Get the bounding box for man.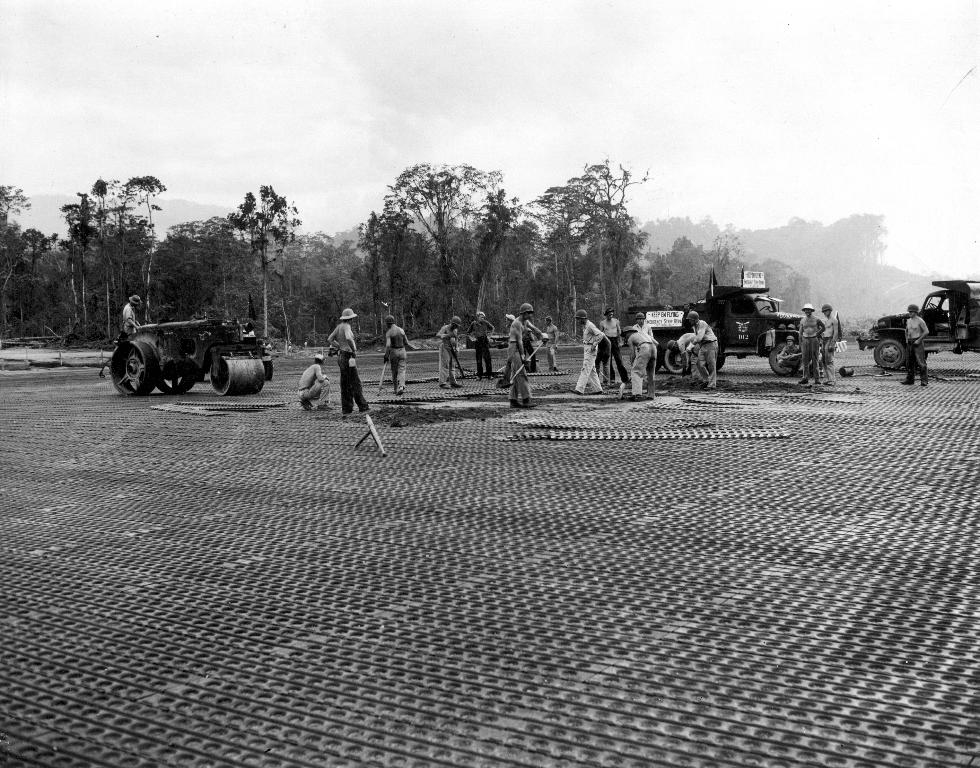
469:306:497:381.
